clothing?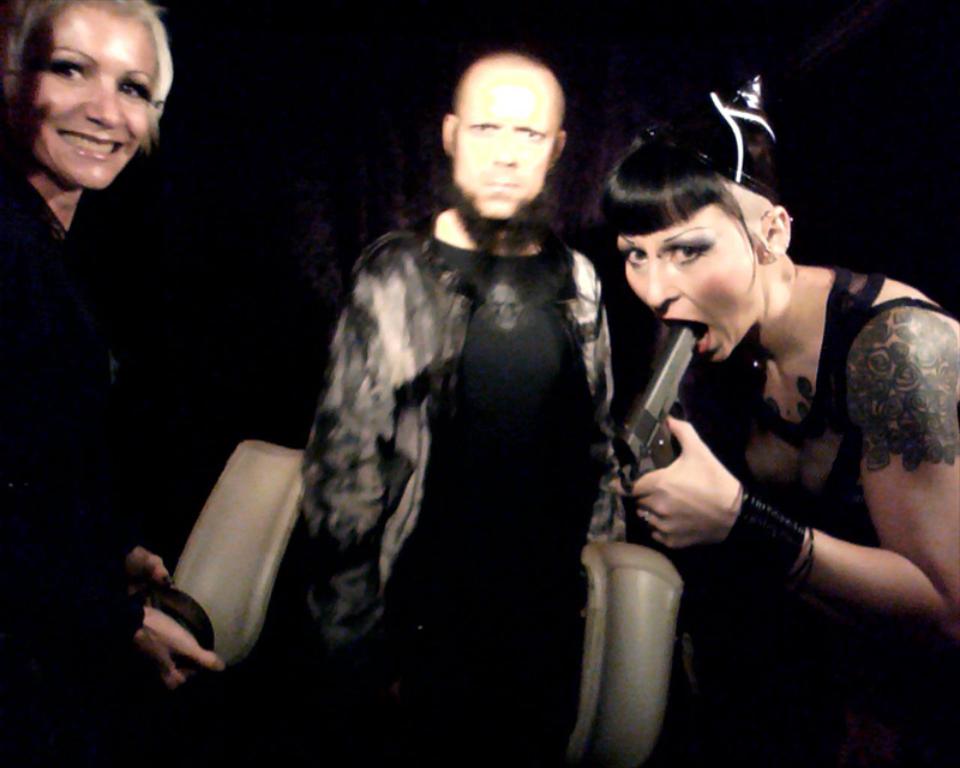
(left=212, top=127, right=654, bottom=767)
